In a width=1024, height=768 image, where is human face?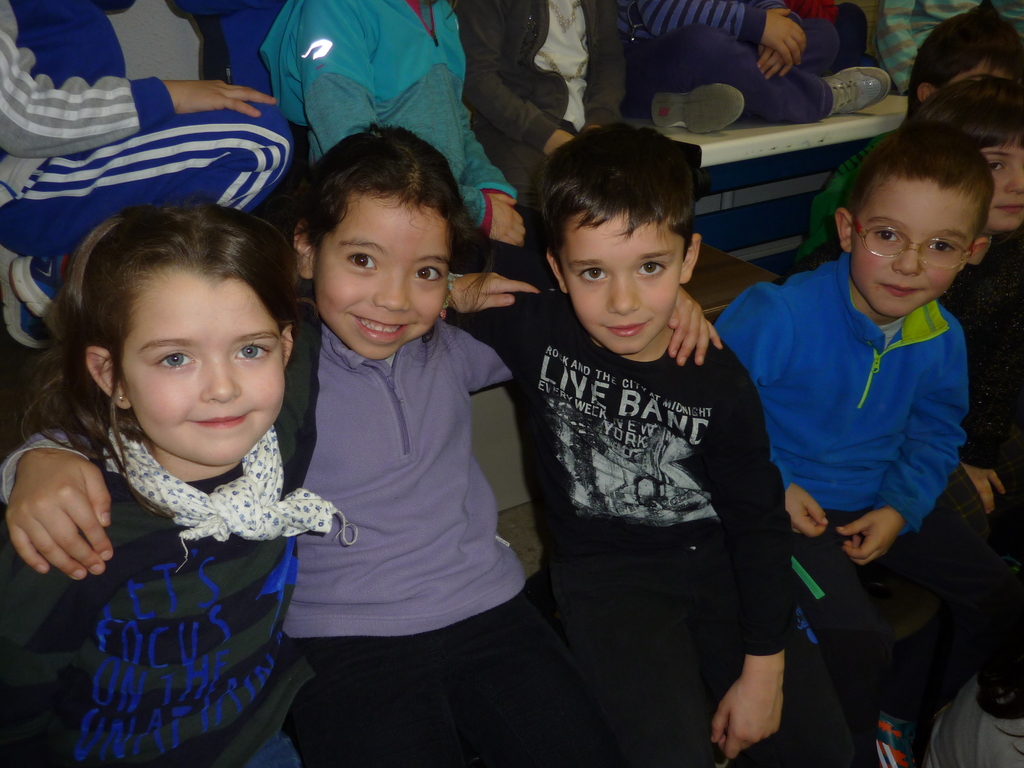
[559,213,686,349].
